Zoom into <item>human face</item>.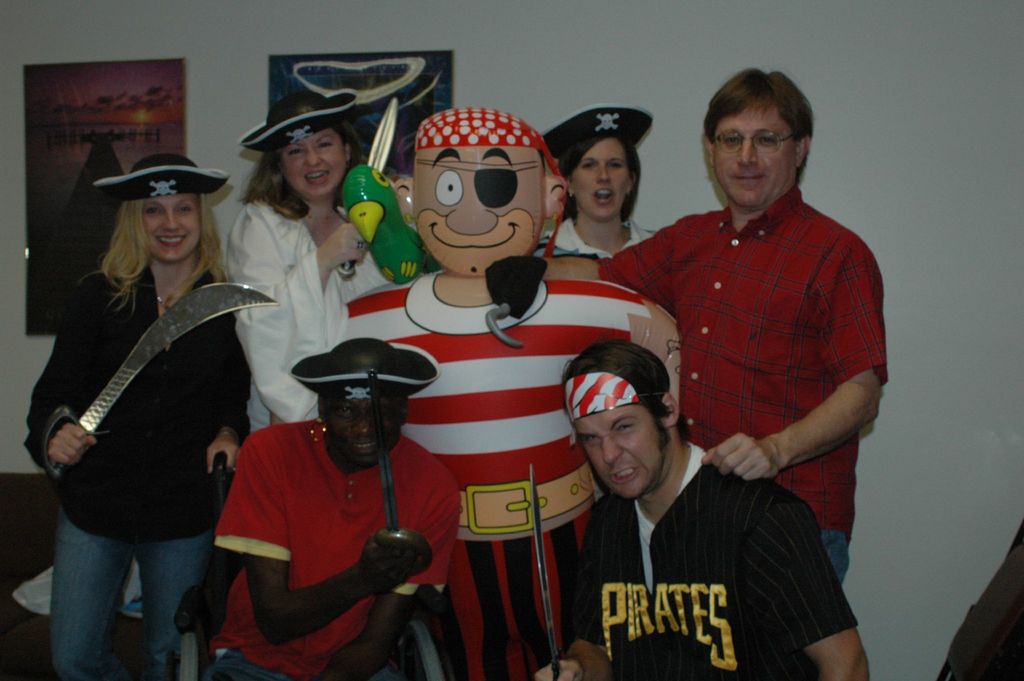
Zoom target: bbox=(325, 397, 405, 463).
